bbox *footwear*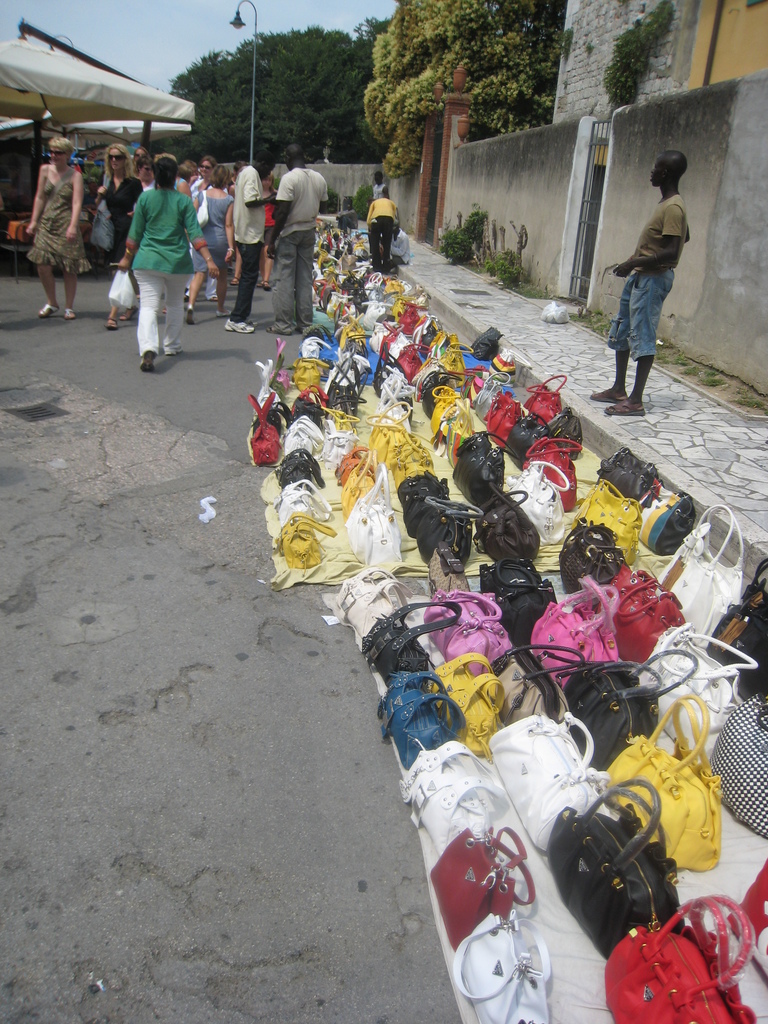
63/306/76/320
